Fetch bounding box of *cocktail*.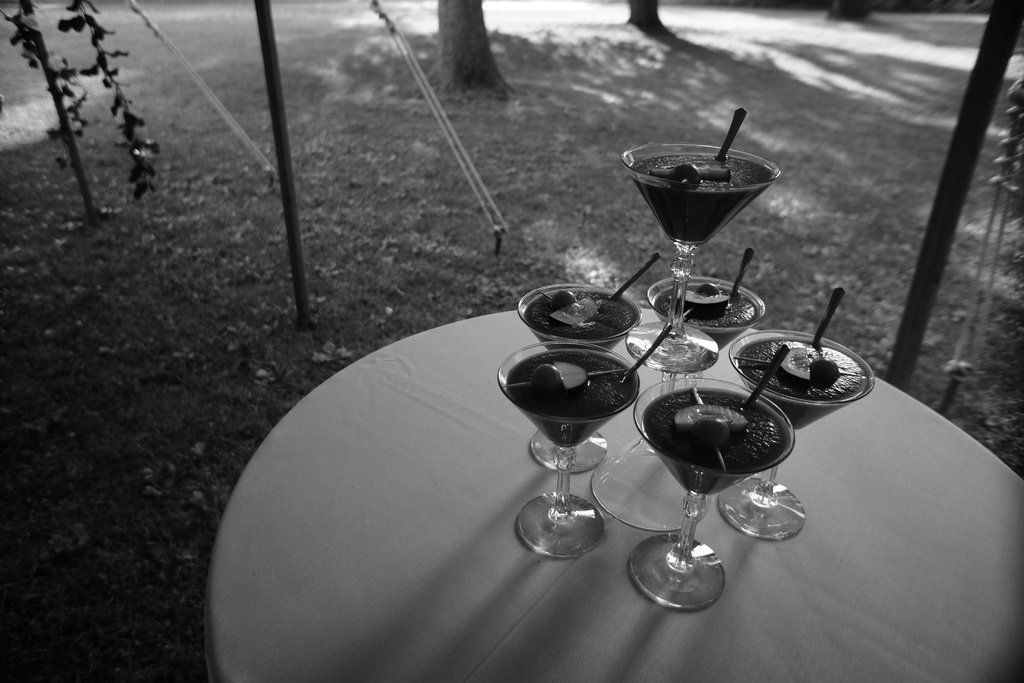
Bbox: (left=517, top=280, right=638, bottom=483).
